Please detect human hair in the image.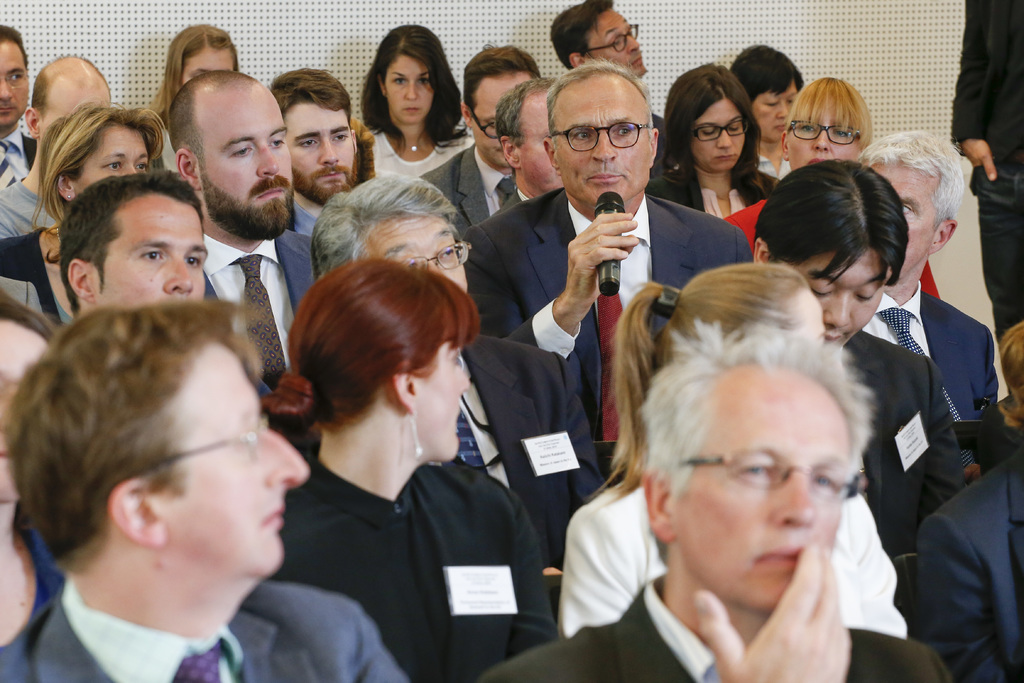
(665, 65, 769, 185).
